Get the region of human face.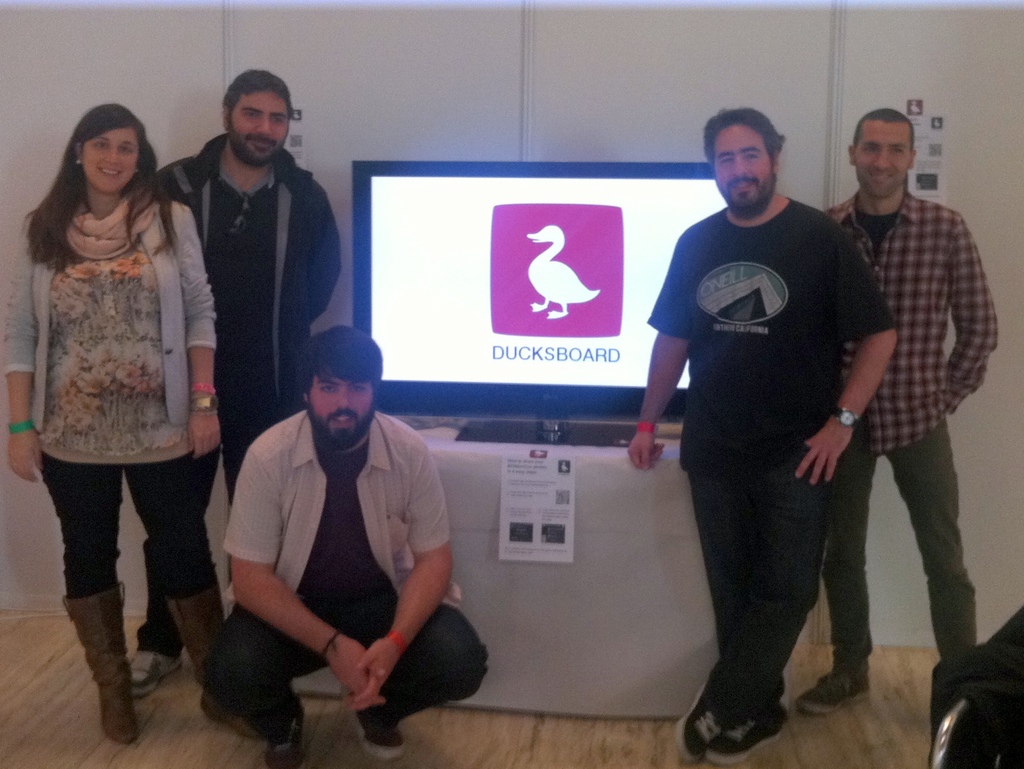
(80, 127, 137, 193).
